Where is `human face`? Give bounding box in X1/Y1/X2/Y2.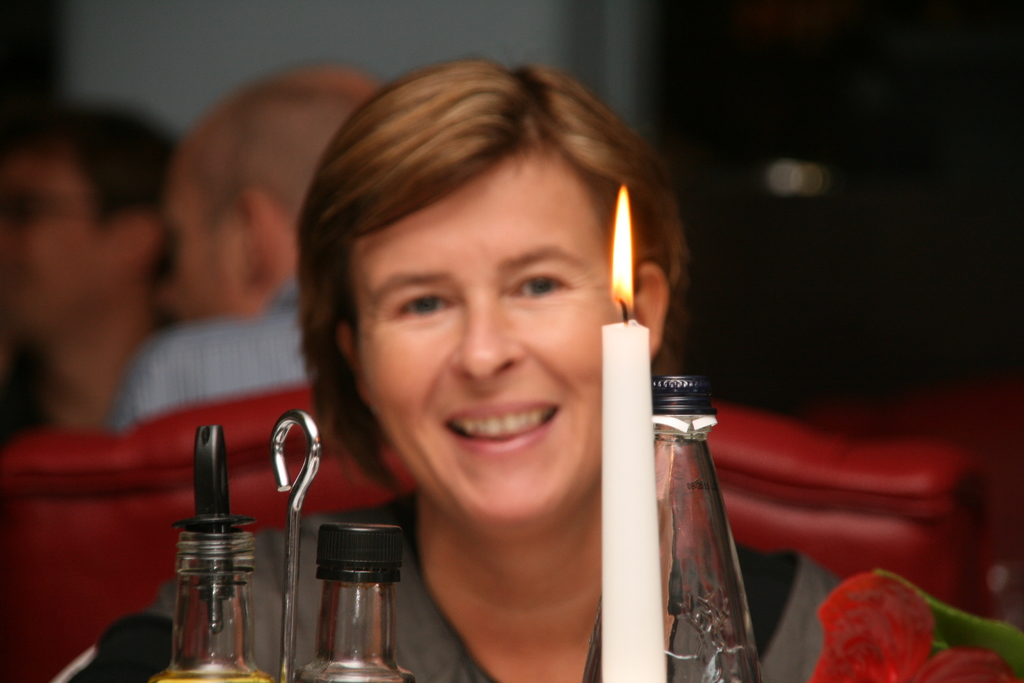
360/143/639/522.
